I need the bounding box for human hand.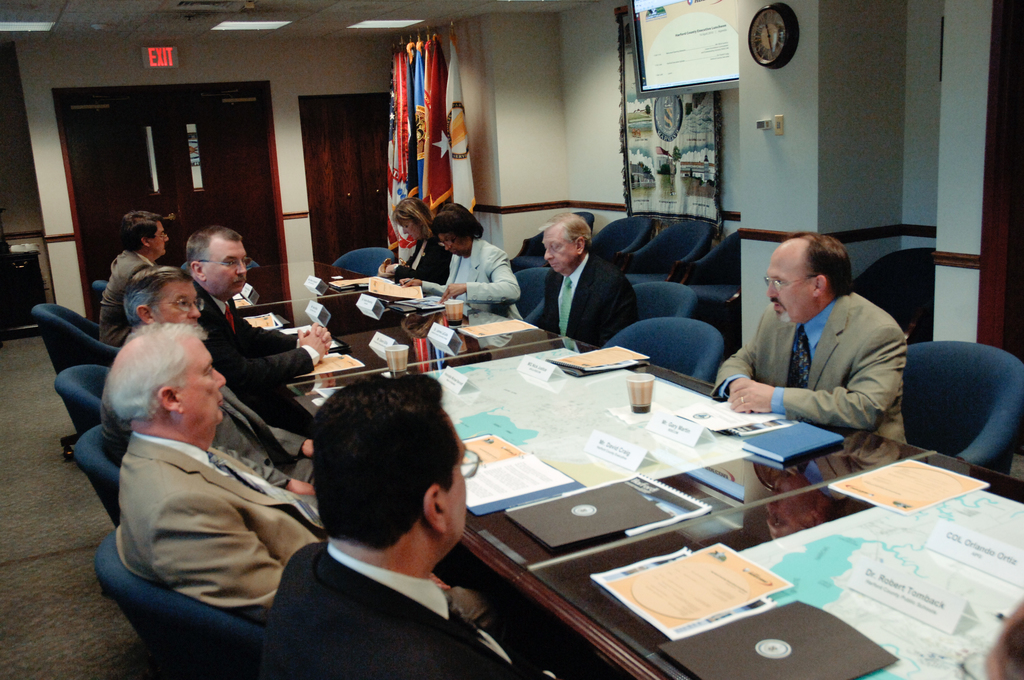
Here it is: {"x1": 727, "y1": 378, "x2": 774, "y2": 413}.
